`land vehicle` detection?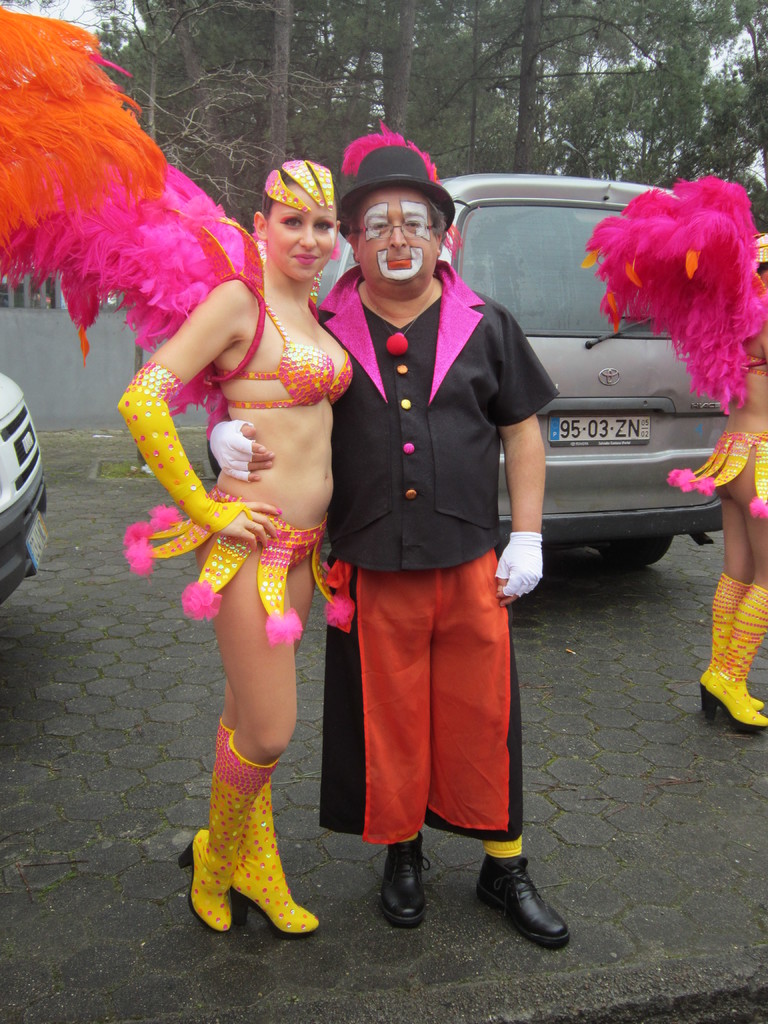
bbox(0, 368, 52, 604)
